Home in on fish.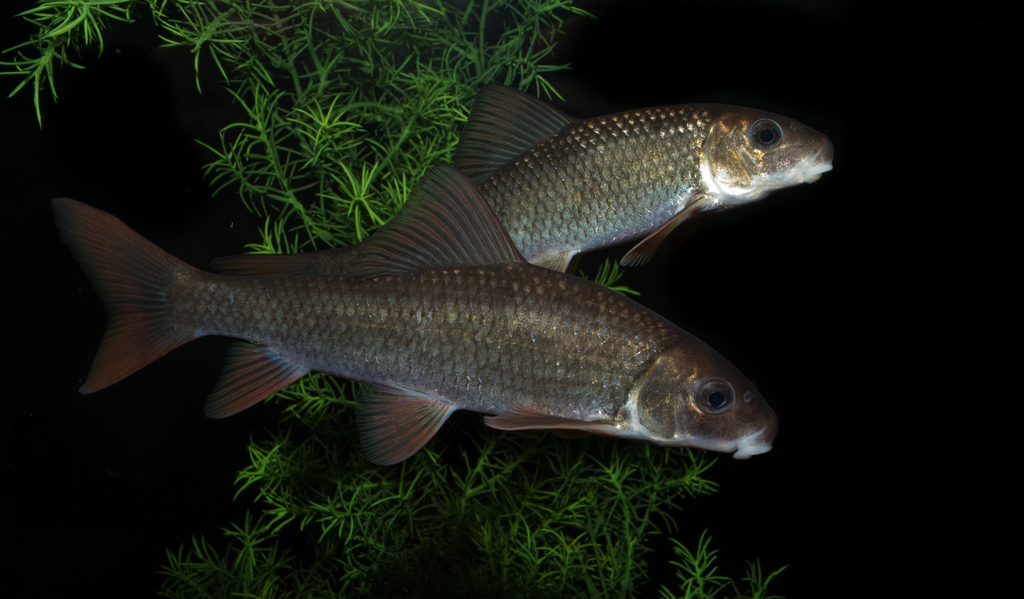
Homed in at (left=204, top=79, right=838, bottom=422).
